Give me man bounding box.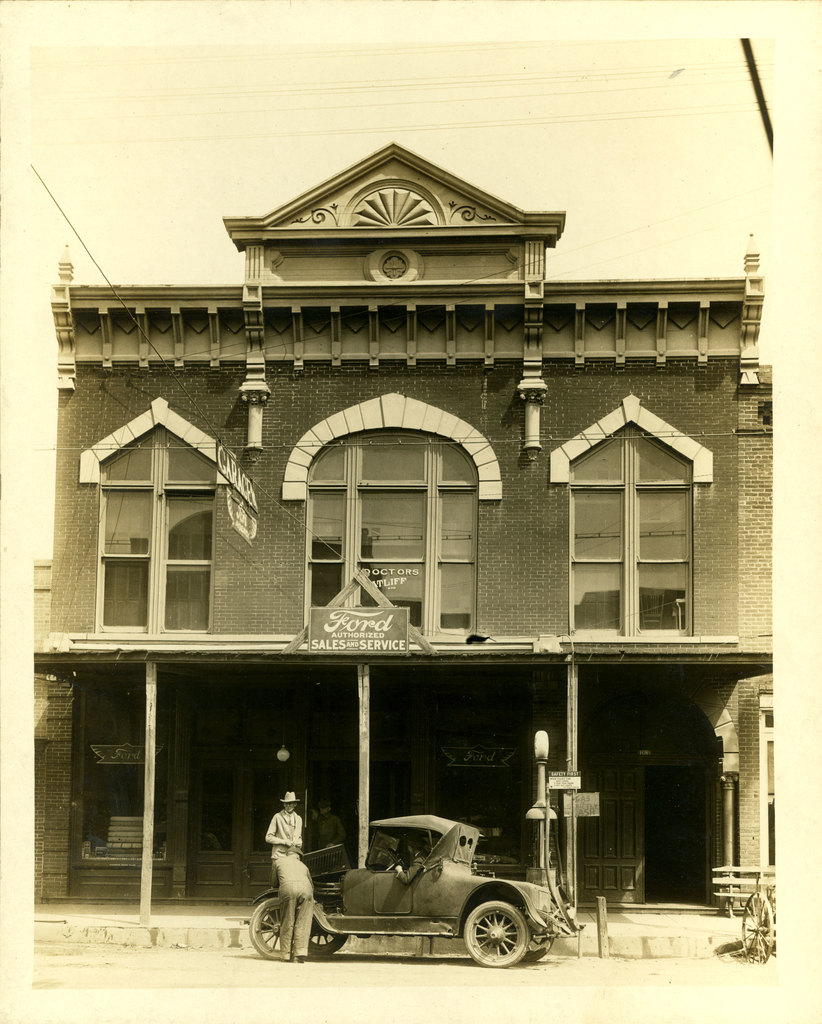
<bbox>270, 847, 316, 964</bbox>.
